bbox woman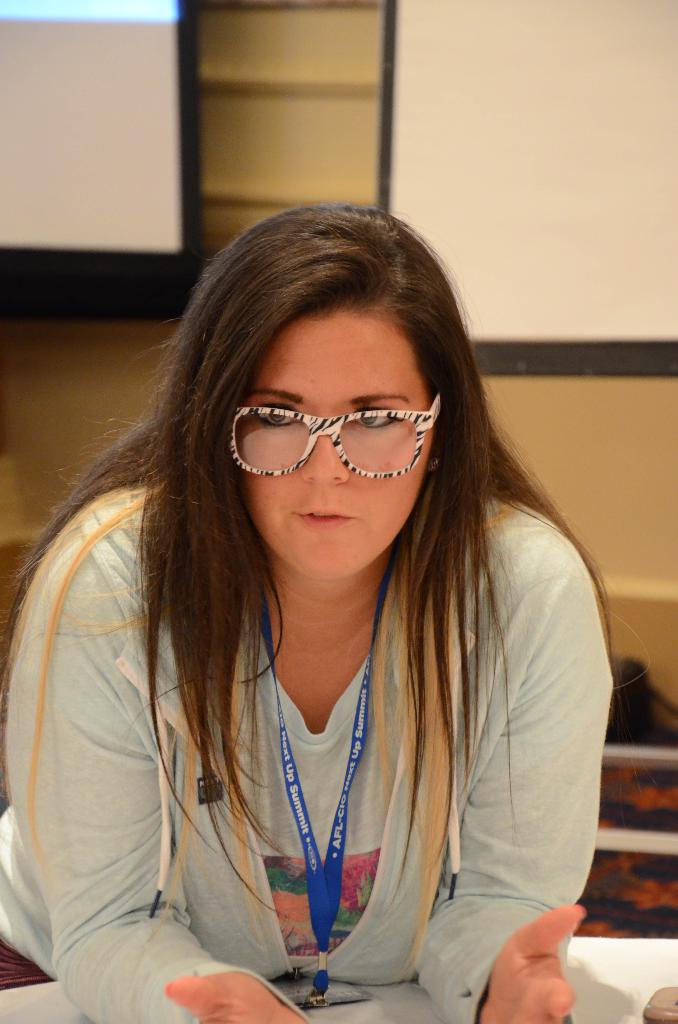
(0,191,677,1023)
